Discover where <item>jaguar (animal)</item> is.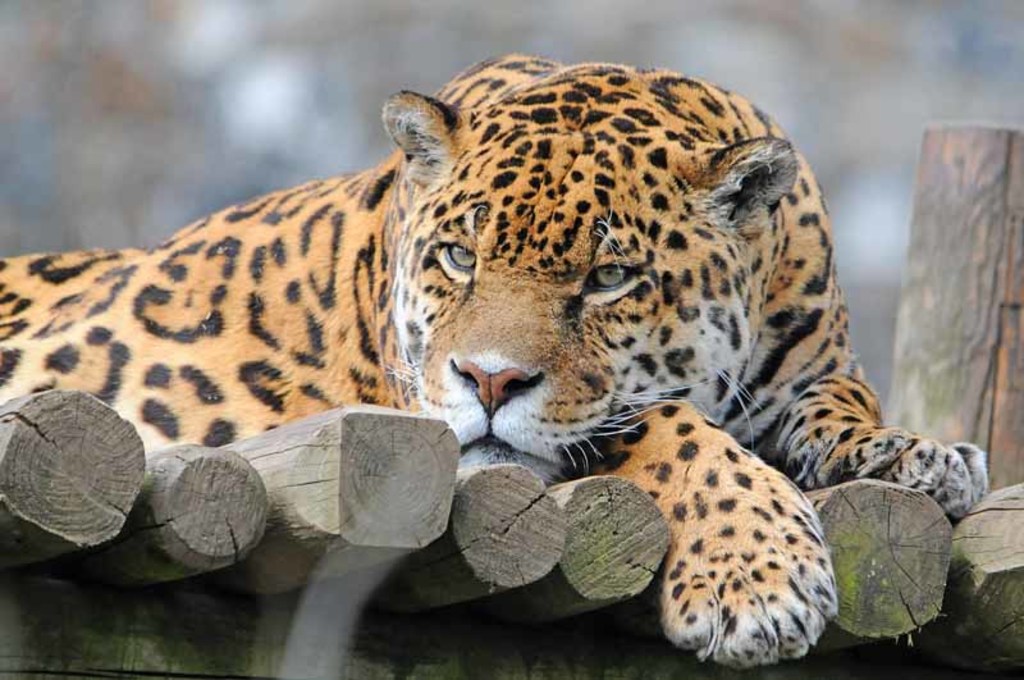
Discovered at (0, 55, 991, 668).
